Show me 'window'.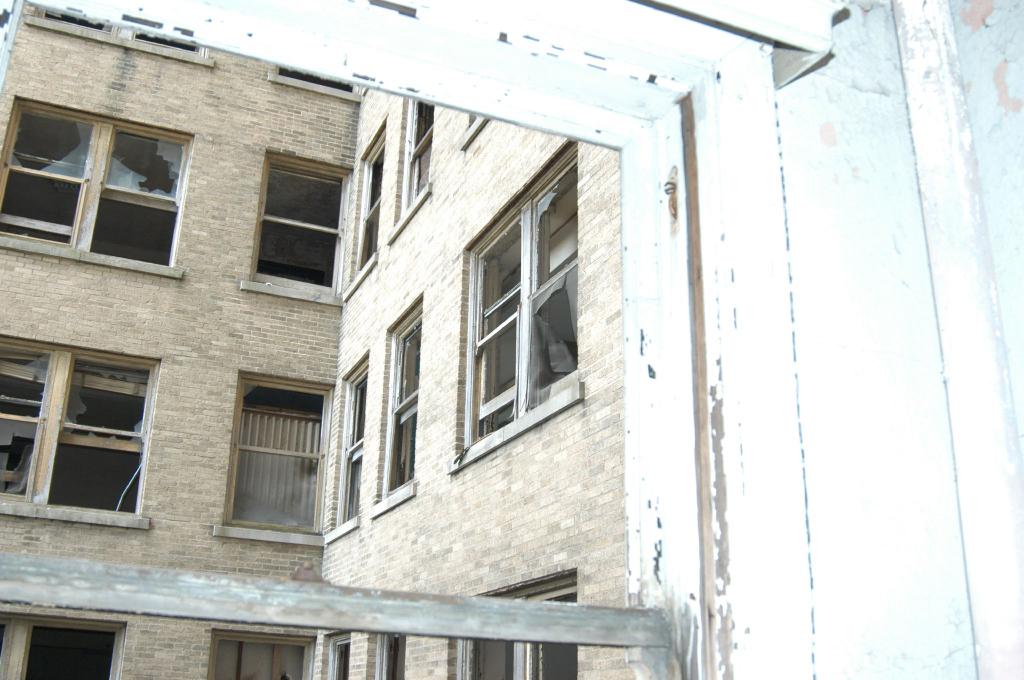
'window' is here: [left=456, top=152, right=584, bottom=465].
